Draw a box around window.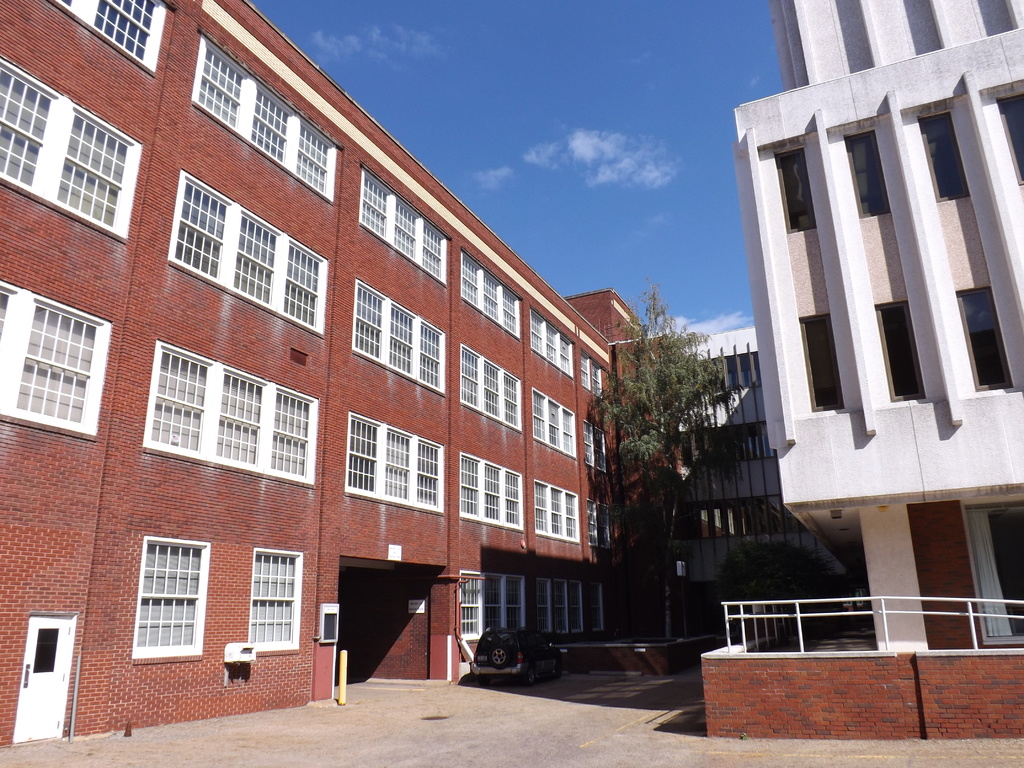
x1=251, y1=550, x2=301, y2=646.
